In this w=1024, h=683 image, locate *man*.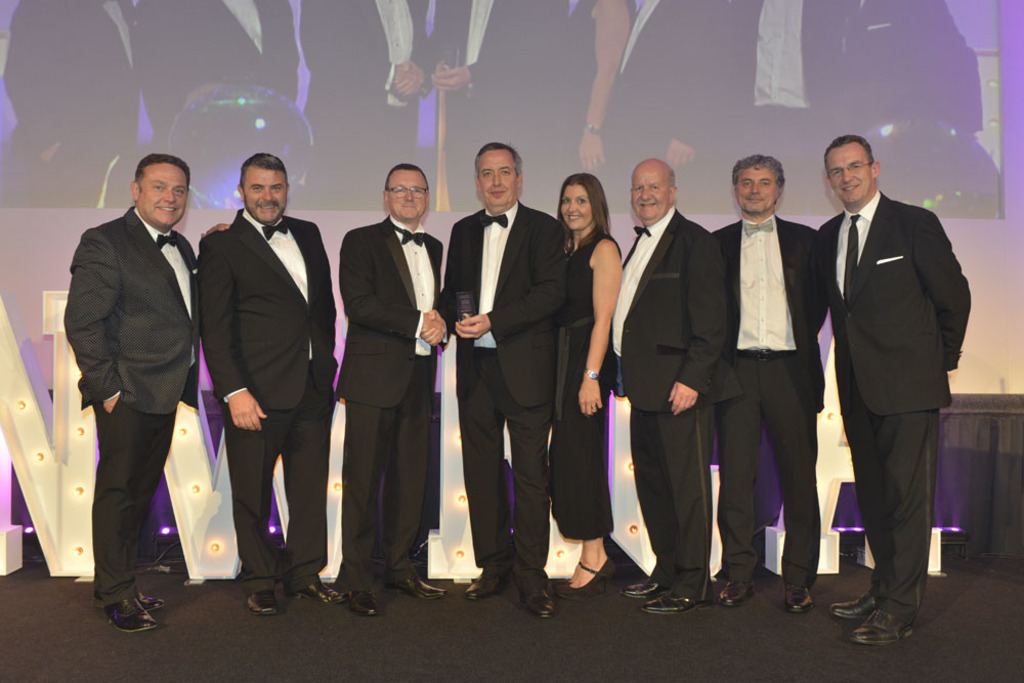
Bounding box: [x1=333, y1=164, x2=452, y2=621].
